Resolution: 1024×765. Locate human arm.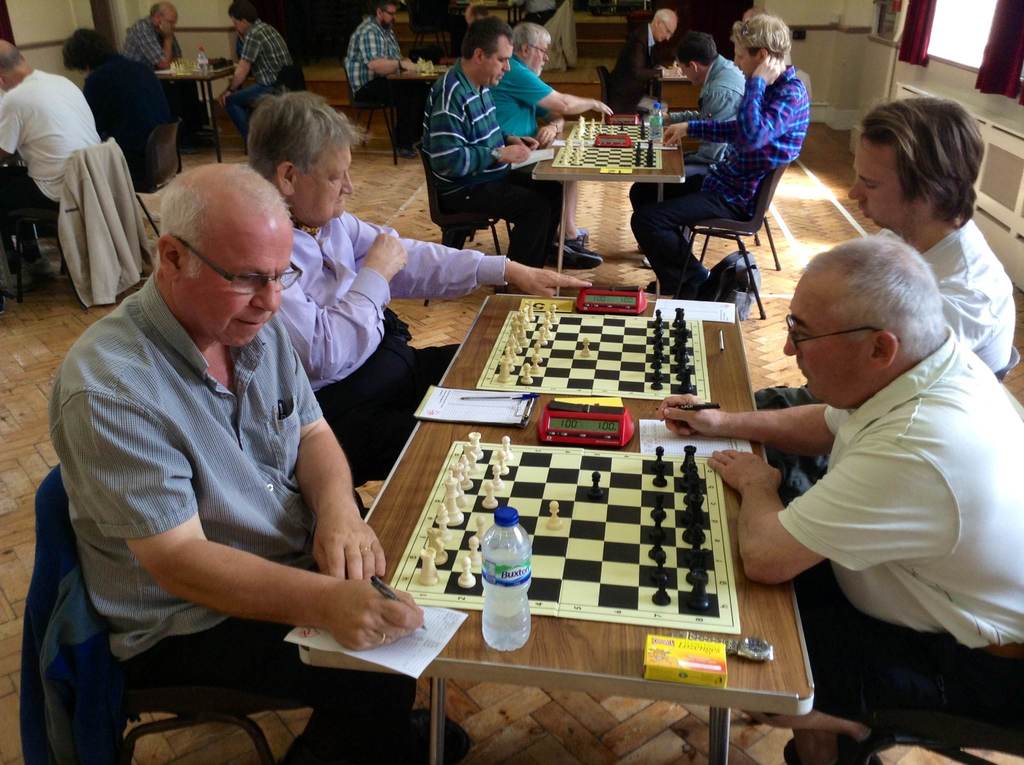
bbox=(332, 203, 597, 308).
